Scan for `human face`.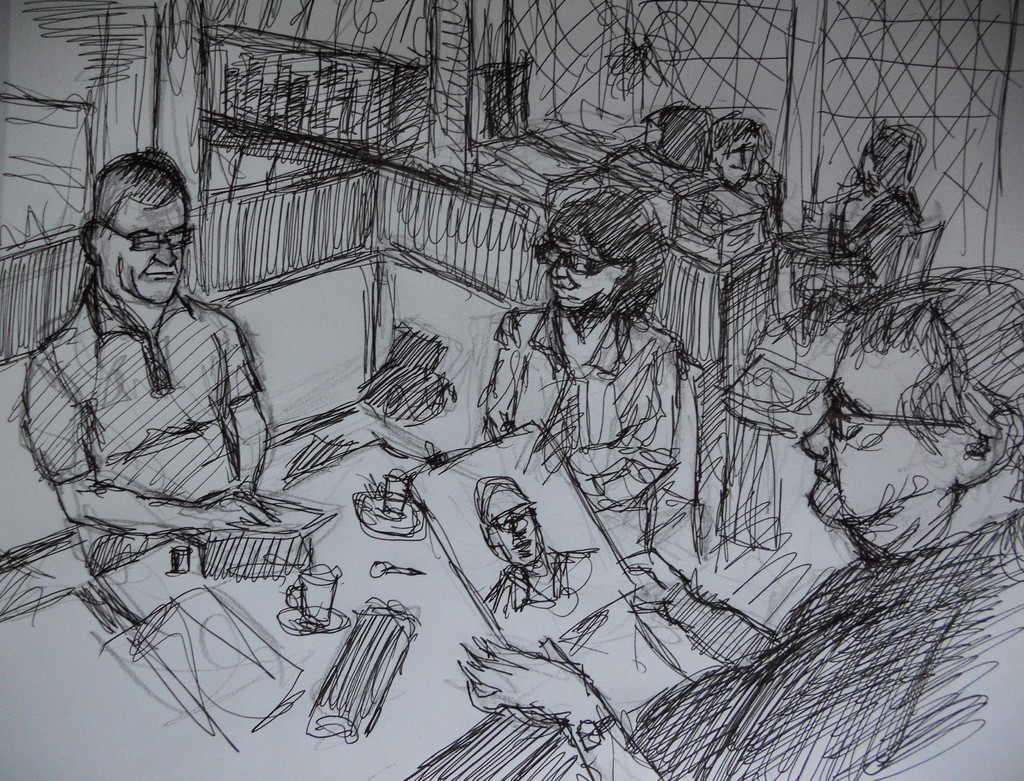
Scan result: (x1=98, y1=196, x2=188, y2=307).
